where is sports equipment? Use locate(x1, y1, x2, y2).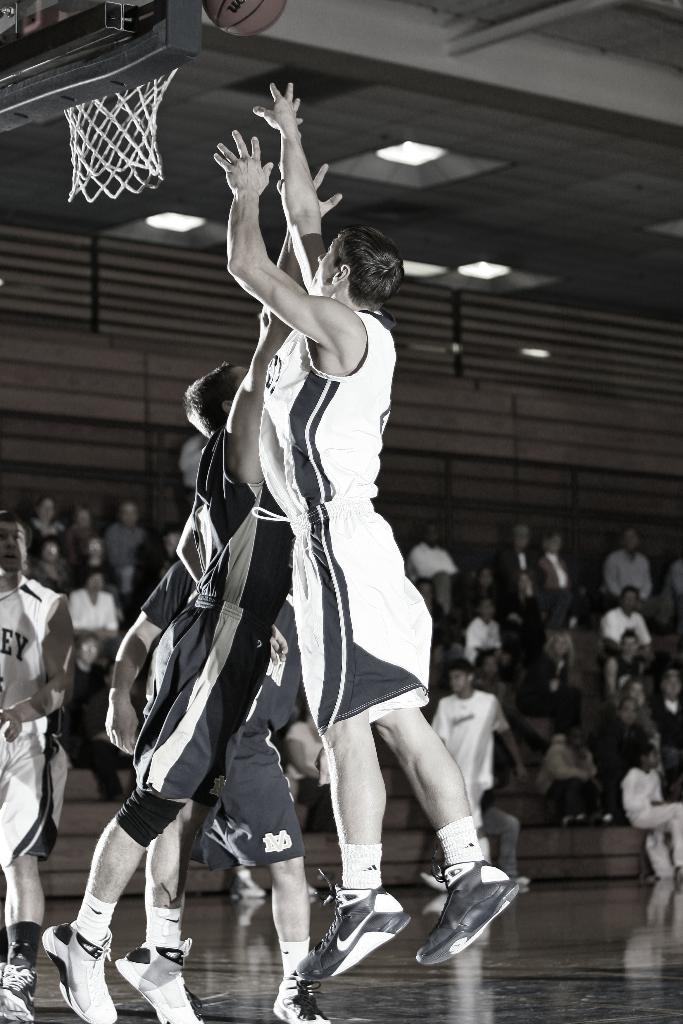
locate(204, 0, 288, 42).
